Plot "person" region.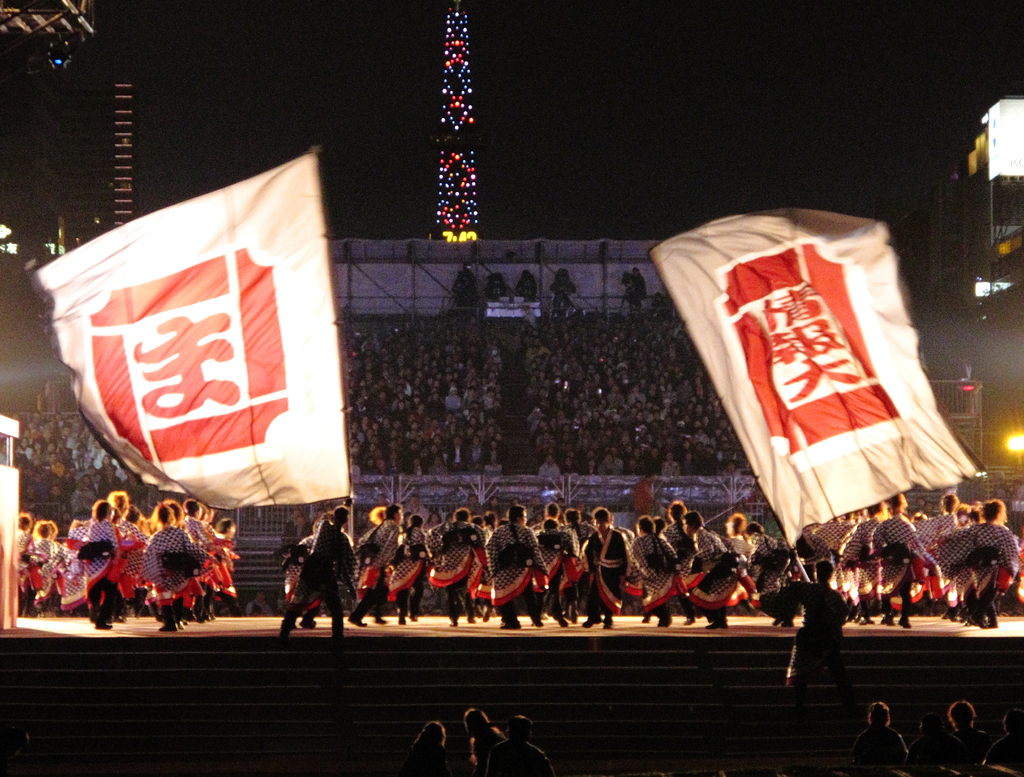
Plotted at rect(468, 711, 503, 770).
